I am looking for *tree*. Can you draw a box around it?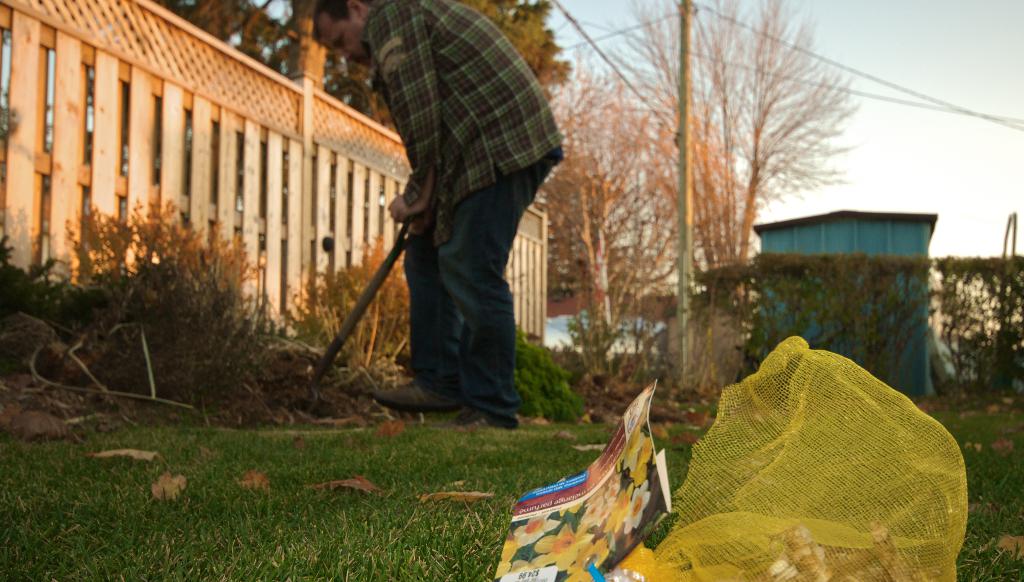
Sure, the bounding box is <region>84, 0, 323, 177</region>.
